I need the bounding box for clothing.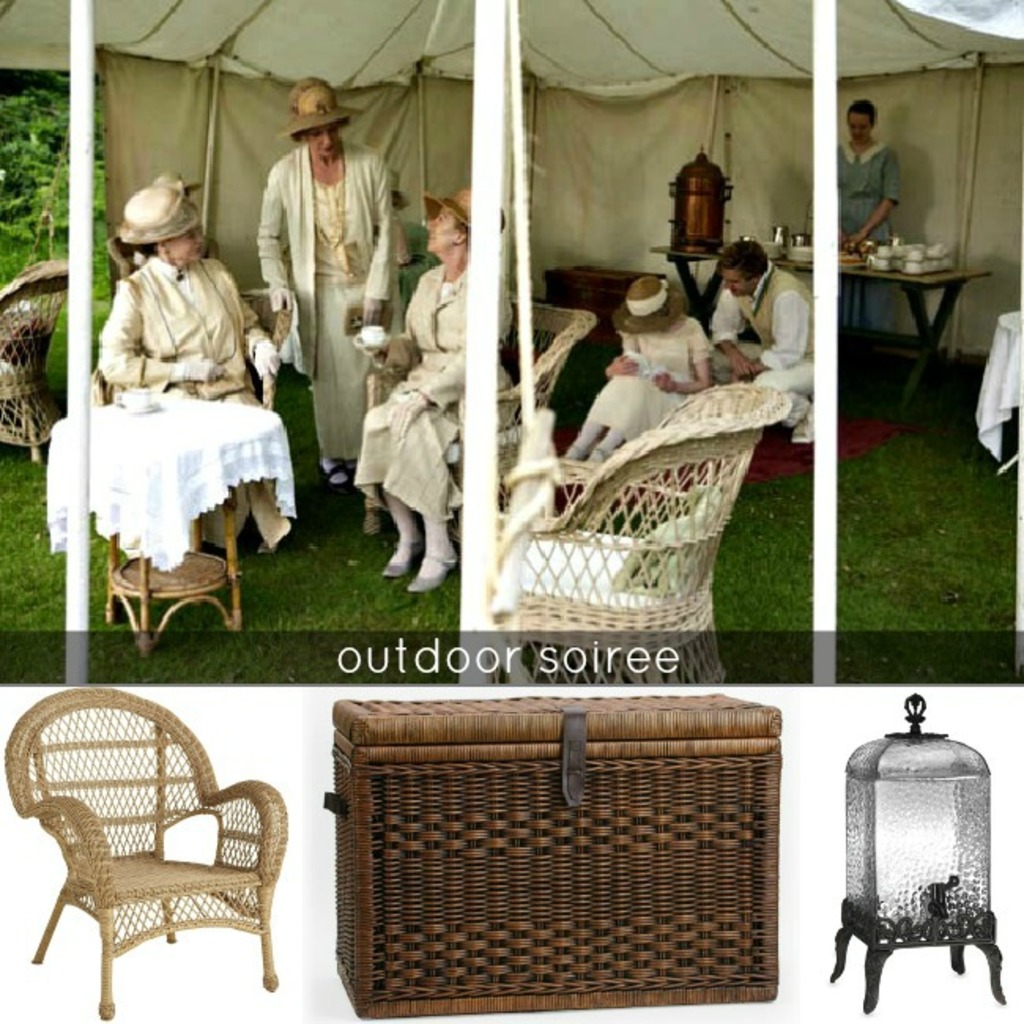
Here it is: Rect(715, 282, 818, 377).
